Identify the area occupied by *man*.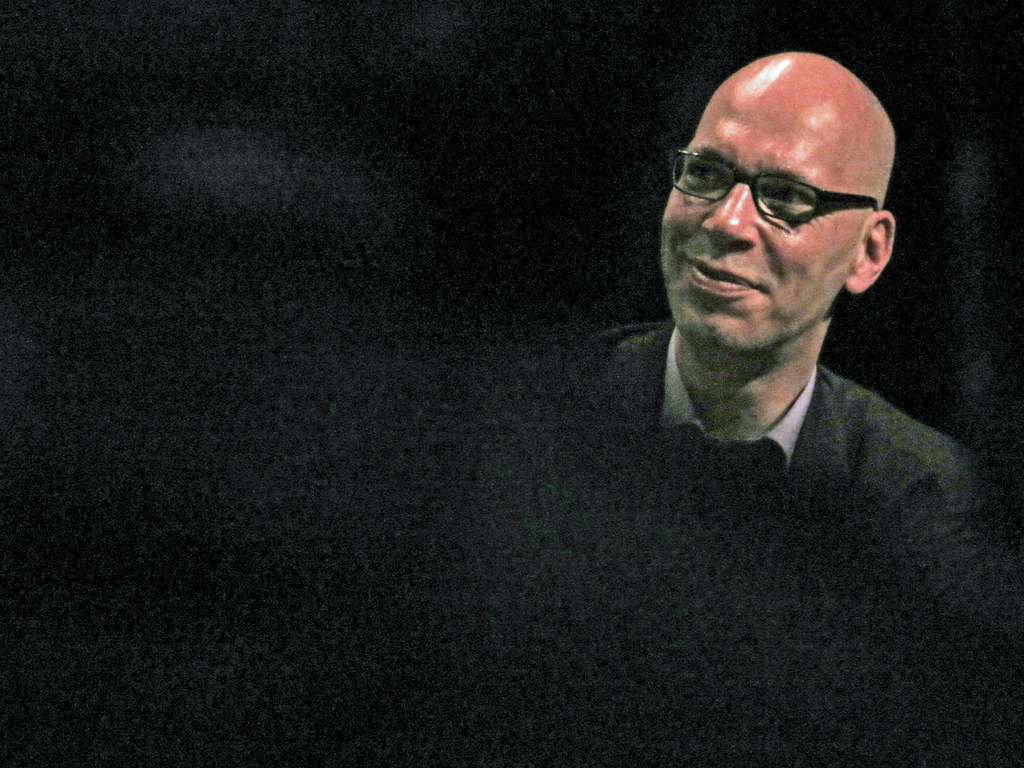
Area: (502,40,998,741).
